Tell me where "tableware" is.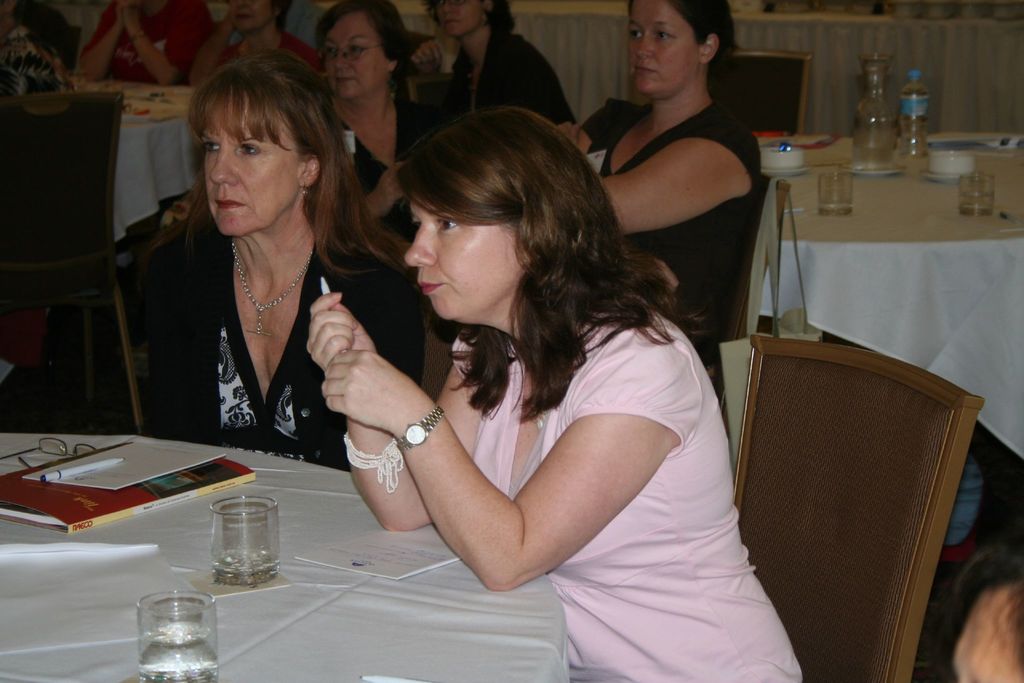
"tableware" is at x1=920, y1=174, x2=969, y2=187.
